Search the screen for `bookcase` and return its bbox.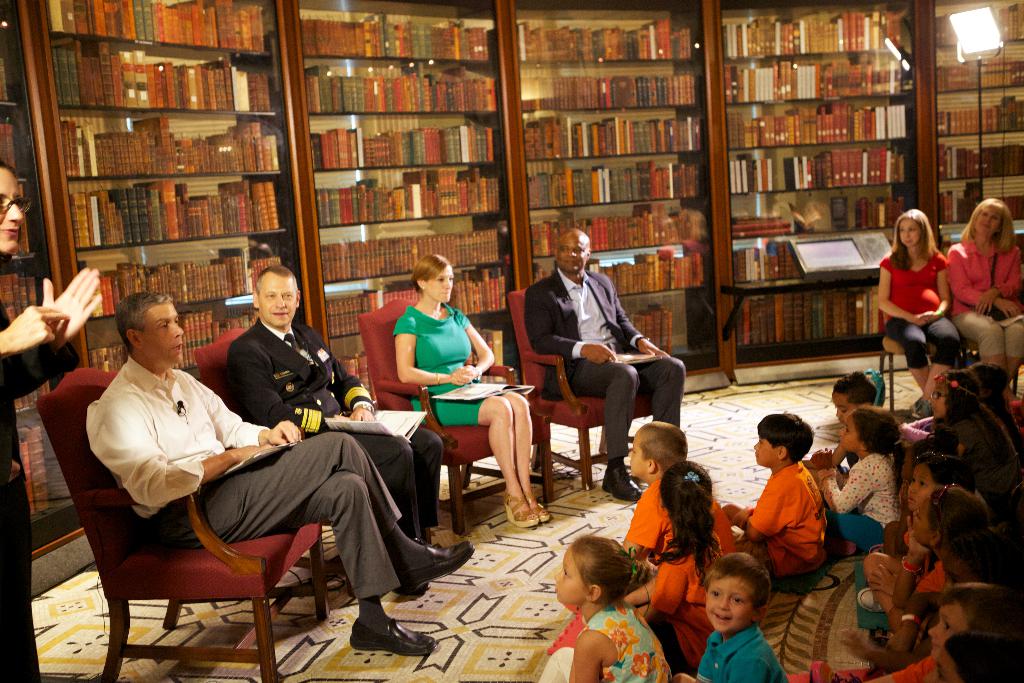
Found: Rect(0, 0, 1023, 556).
